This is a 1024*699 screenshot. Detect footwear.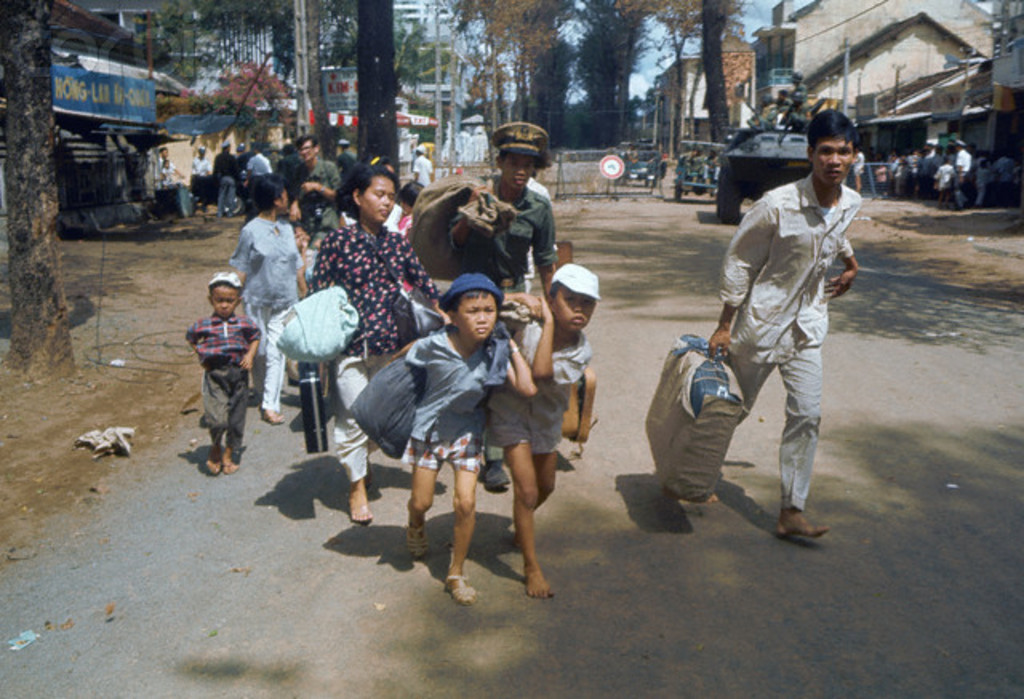
rect(405, 521, 429, 557).
